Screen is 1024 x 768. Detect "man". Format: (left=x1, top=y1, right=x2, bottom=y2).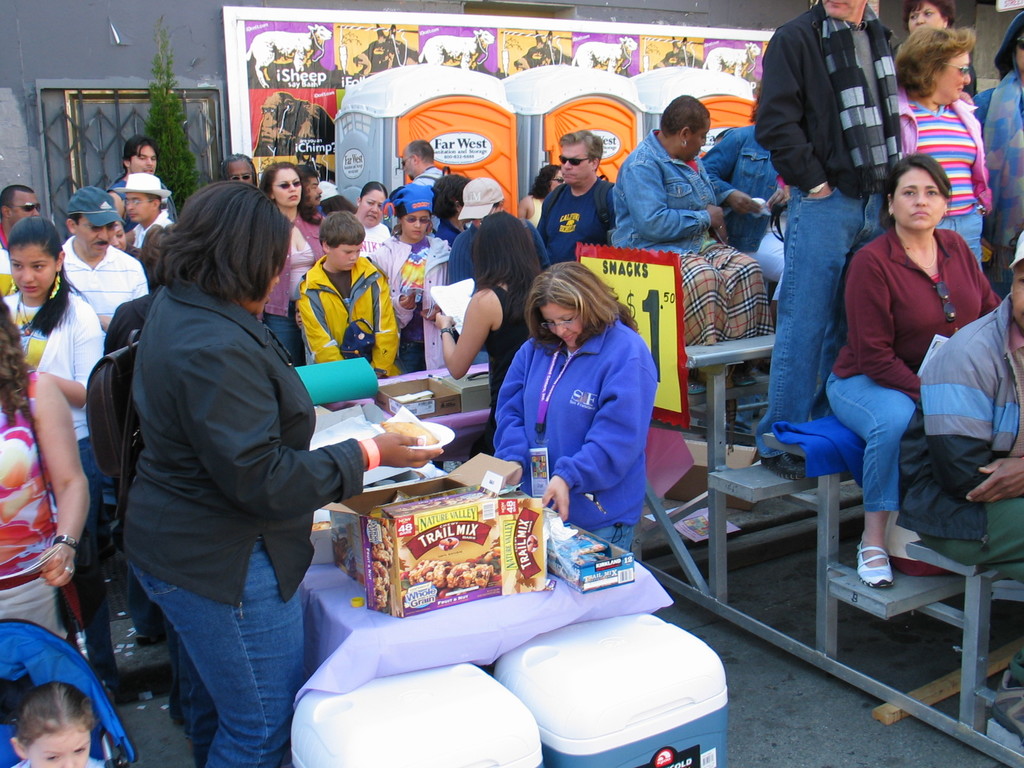
(left=899, top=228, right=1023, bottom=737).
